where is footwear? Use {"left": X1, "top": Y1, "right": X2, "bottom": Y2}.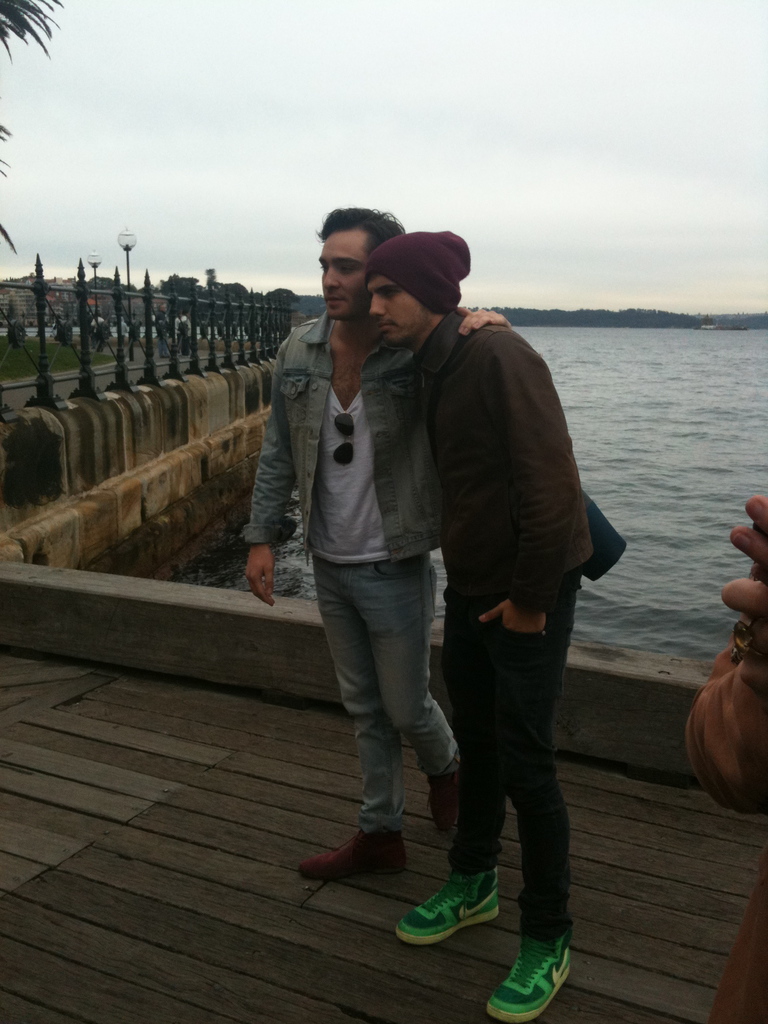
{"left": 408, "top": 865, "right": 517, "bottom": 954}.
